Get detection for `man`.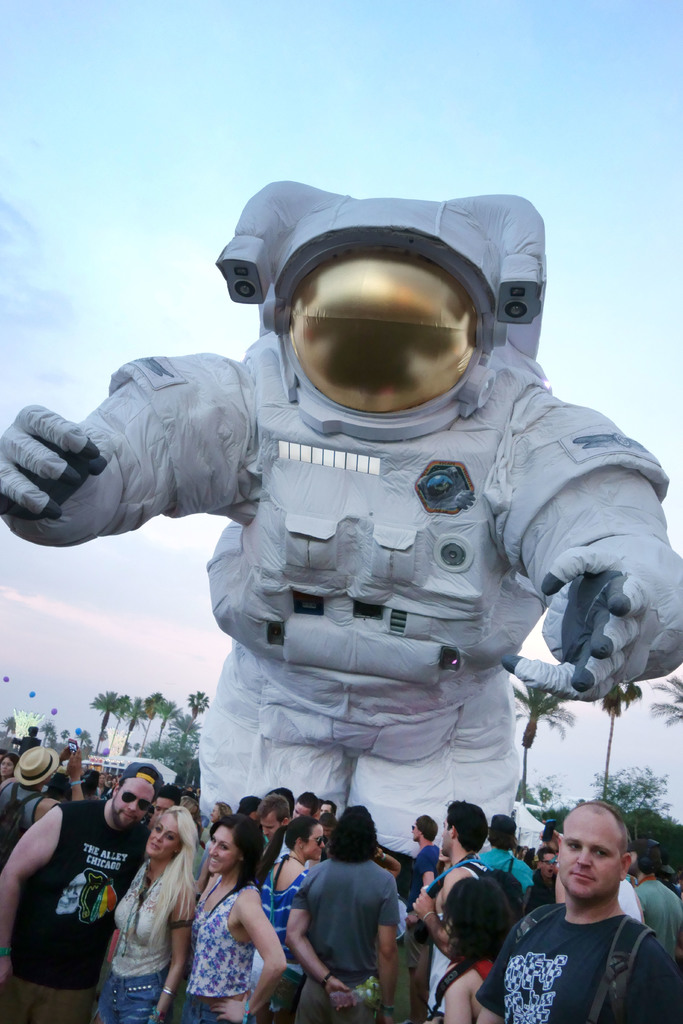
Detection: crop(404, 802, 497, 1023).
